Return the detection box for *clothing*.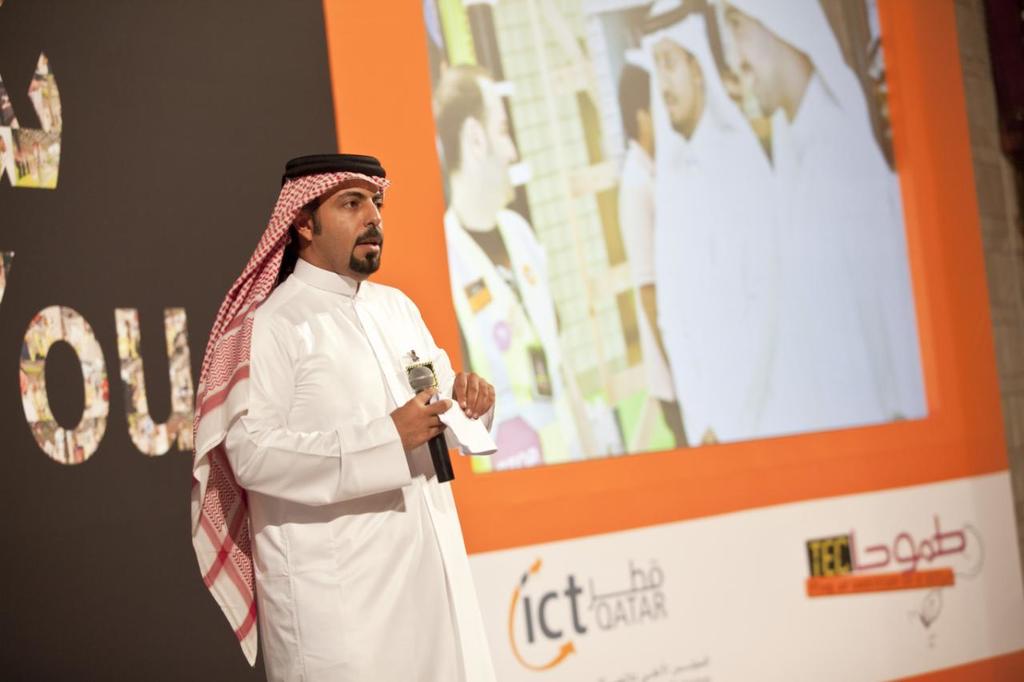
bbox=[186, 222, 477, 656].
